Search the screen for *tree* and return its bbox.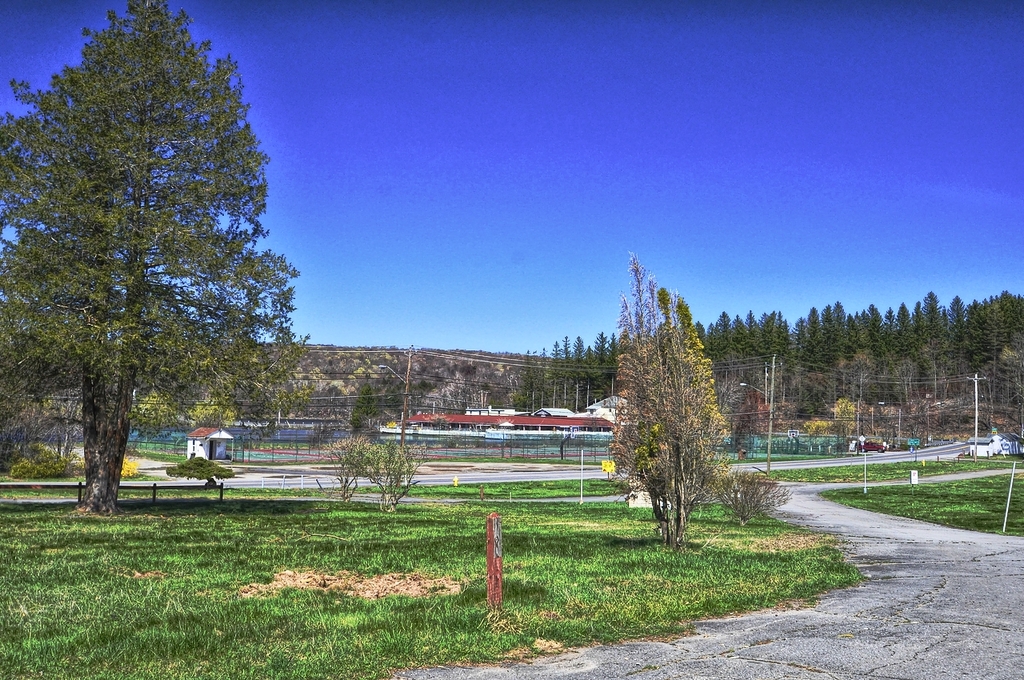
Found: x1=5, y1=23, x2=288, y2=467.
